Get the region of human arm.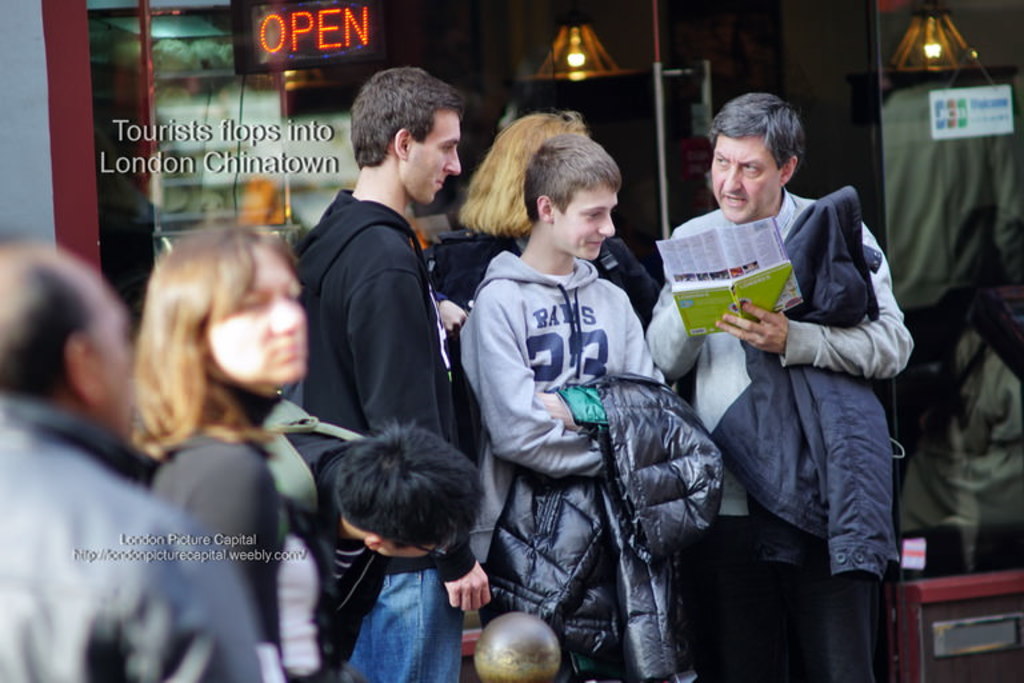
(x1=463, y1=296, x2=605, y2=479).
